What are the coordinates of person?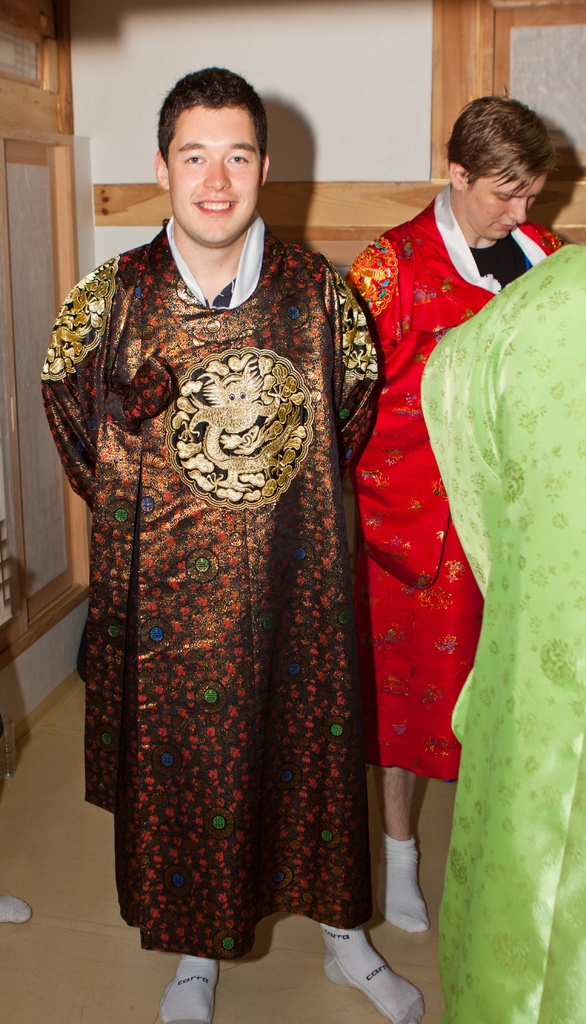
49,112,416,948.
